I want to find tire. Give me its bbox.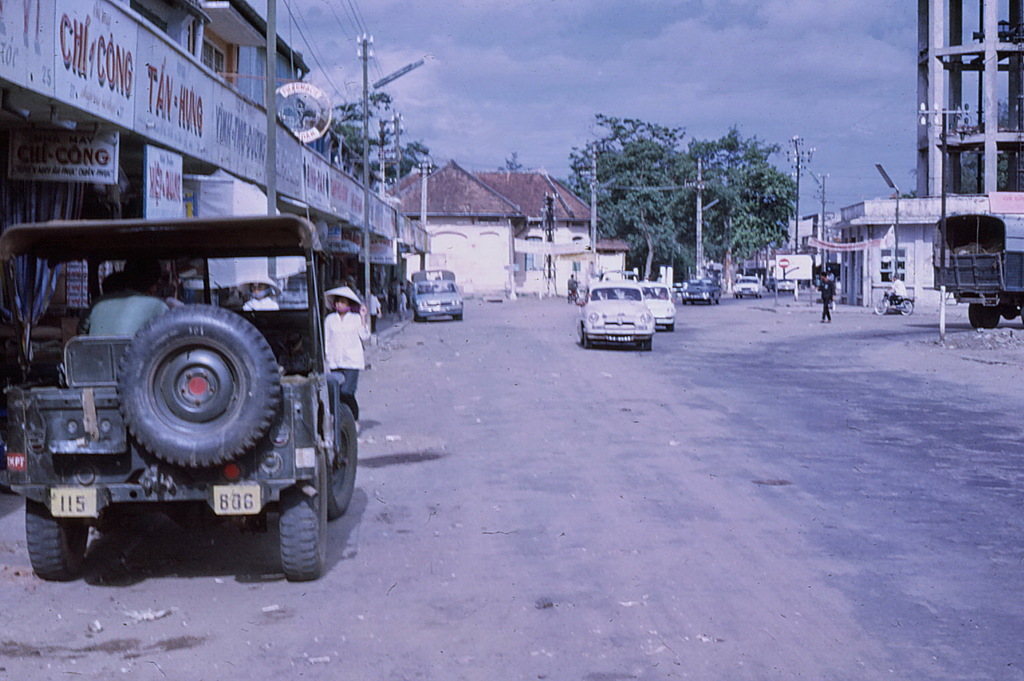
Rect(325, 402, 361, 521).
